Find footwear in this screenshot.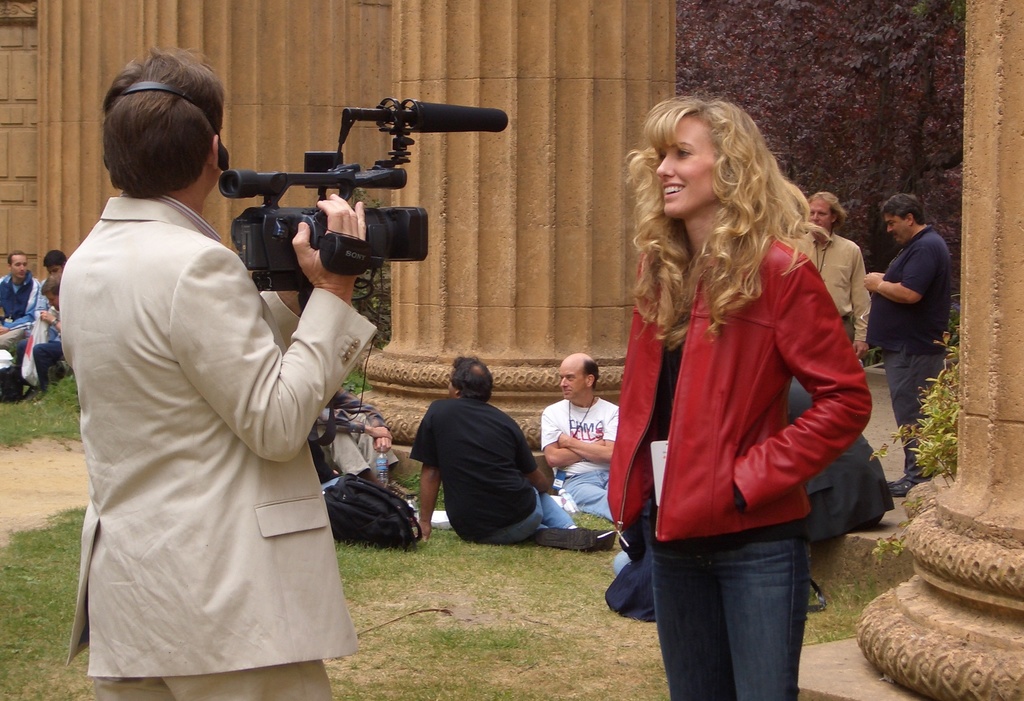
The bounding box for footwear is detection(582, 524, 621, 549).
